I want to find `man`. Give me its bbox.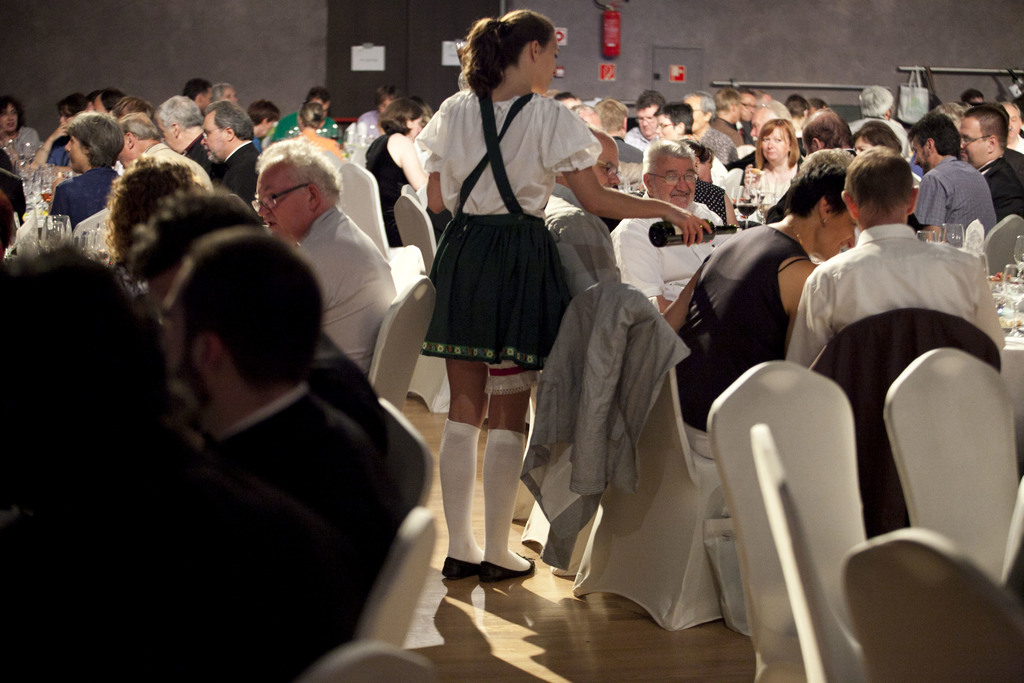
<box>122,106,166,158</box>.
